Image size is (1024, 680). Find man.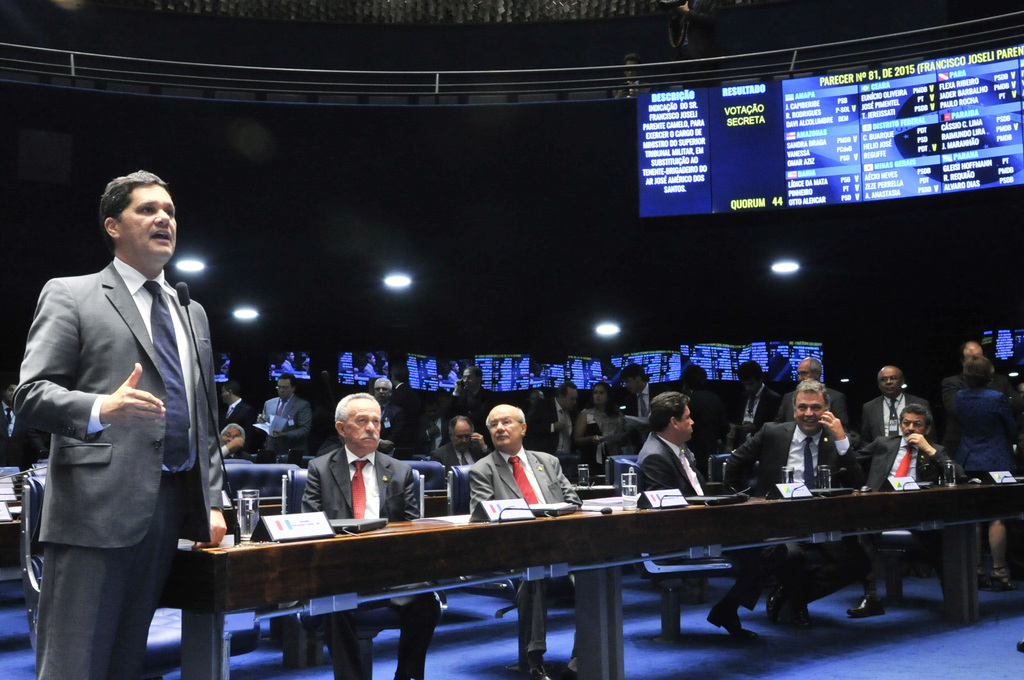
<box>726,376,868,629</box>.
